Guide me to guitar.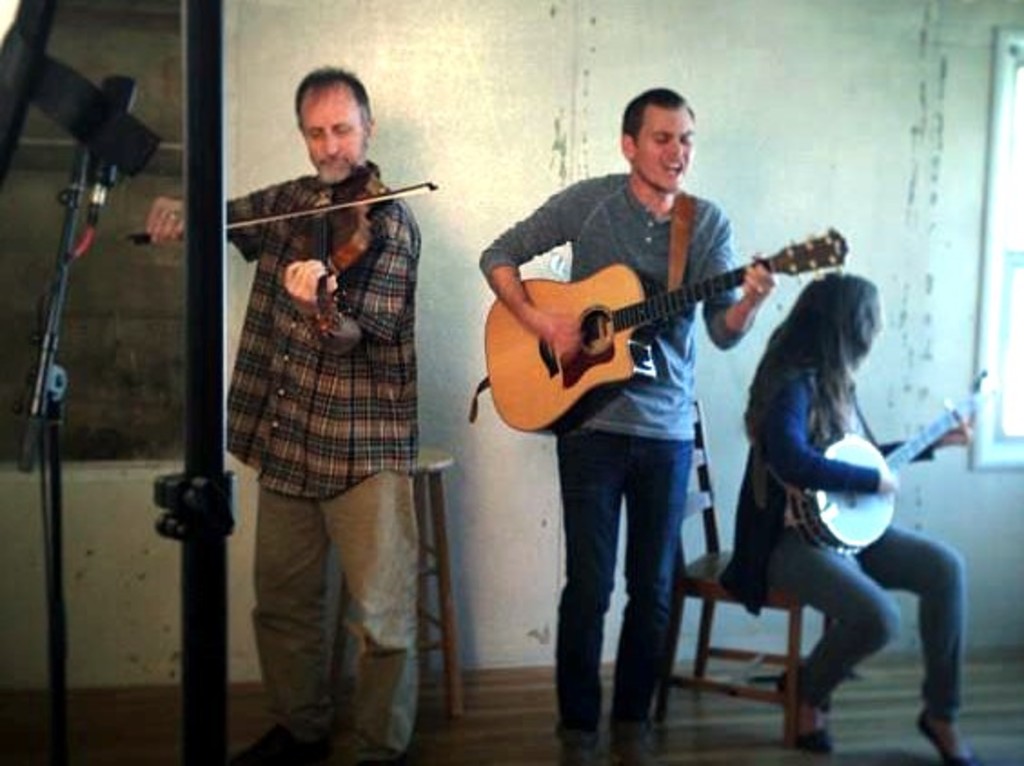
Guidance: [485,227,853,436].
